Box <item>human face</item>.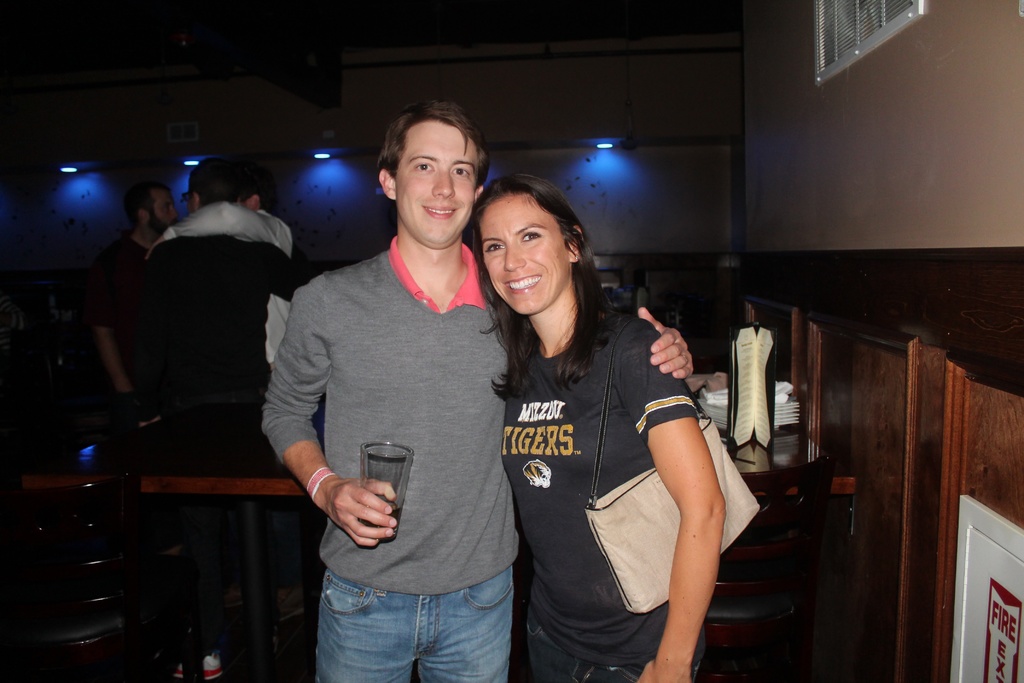
bbox(483, 195, 568, 319).
